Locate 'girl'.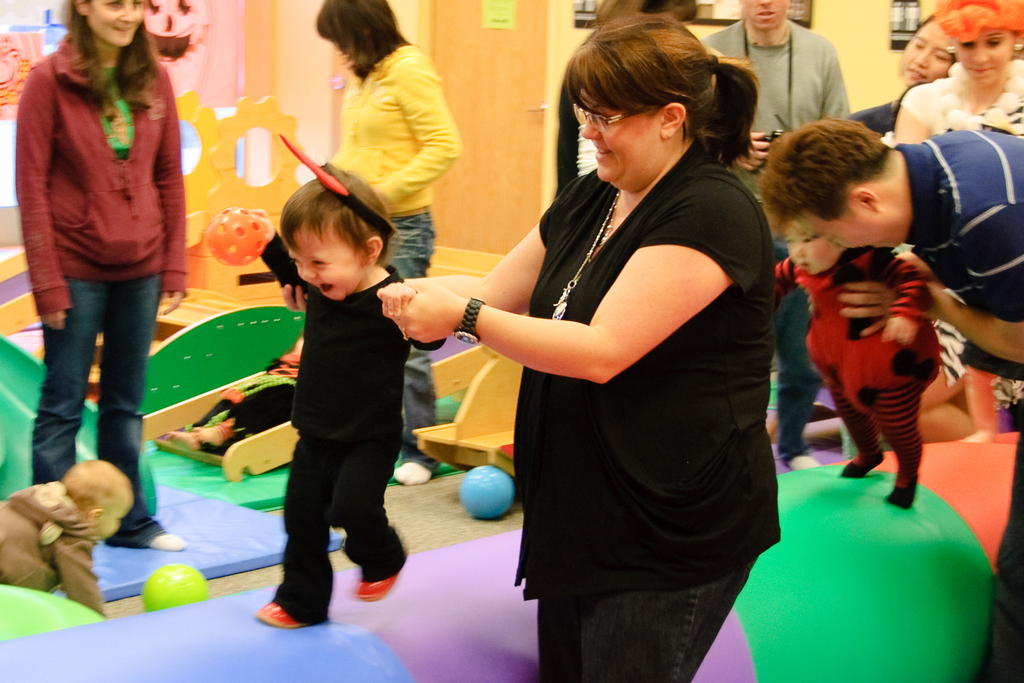
Bounding box: x1=13, y1=0, x2=192, y2=554.
